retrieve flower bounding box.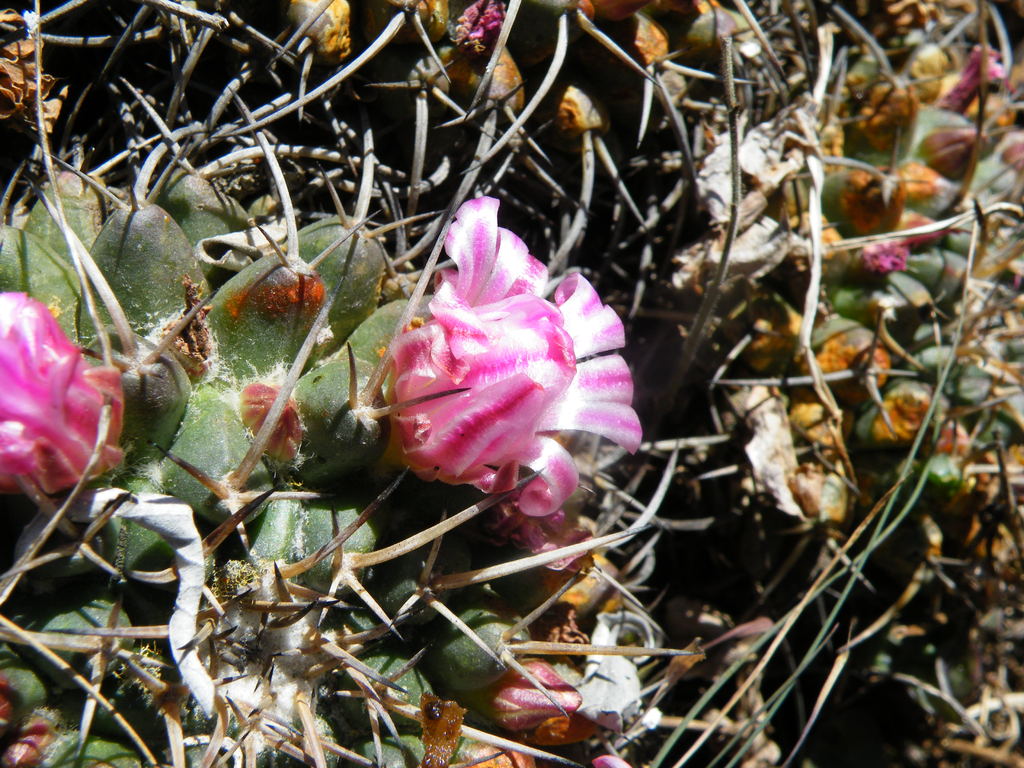
Bounding box: crop(860, 236, 906, 273).
